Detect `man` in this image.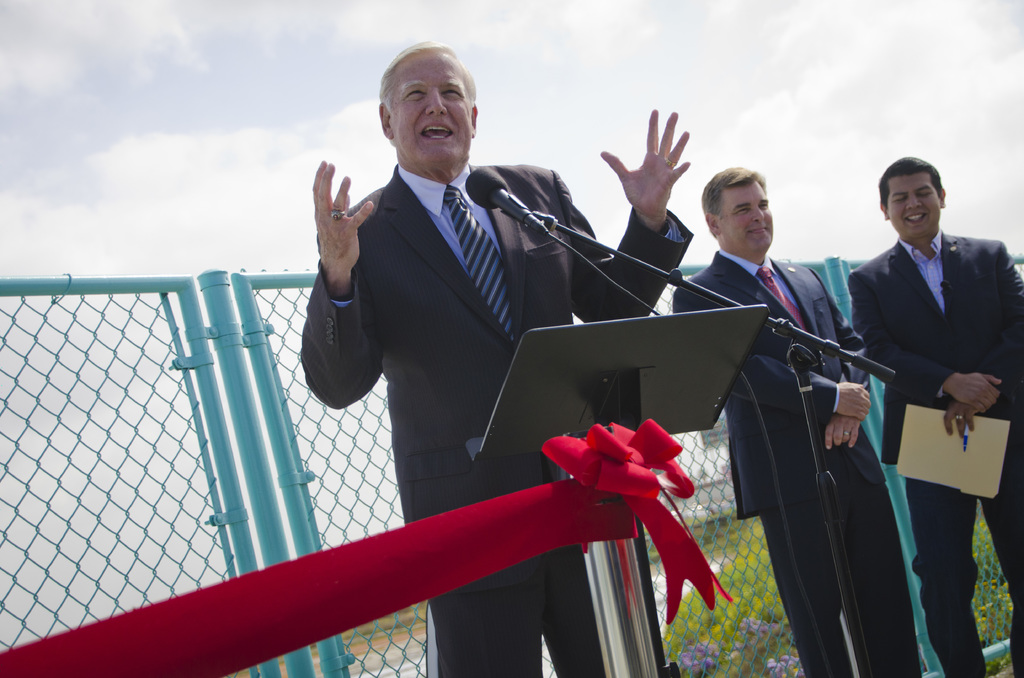
Detection: BBox(674, 166, 922, 677).
